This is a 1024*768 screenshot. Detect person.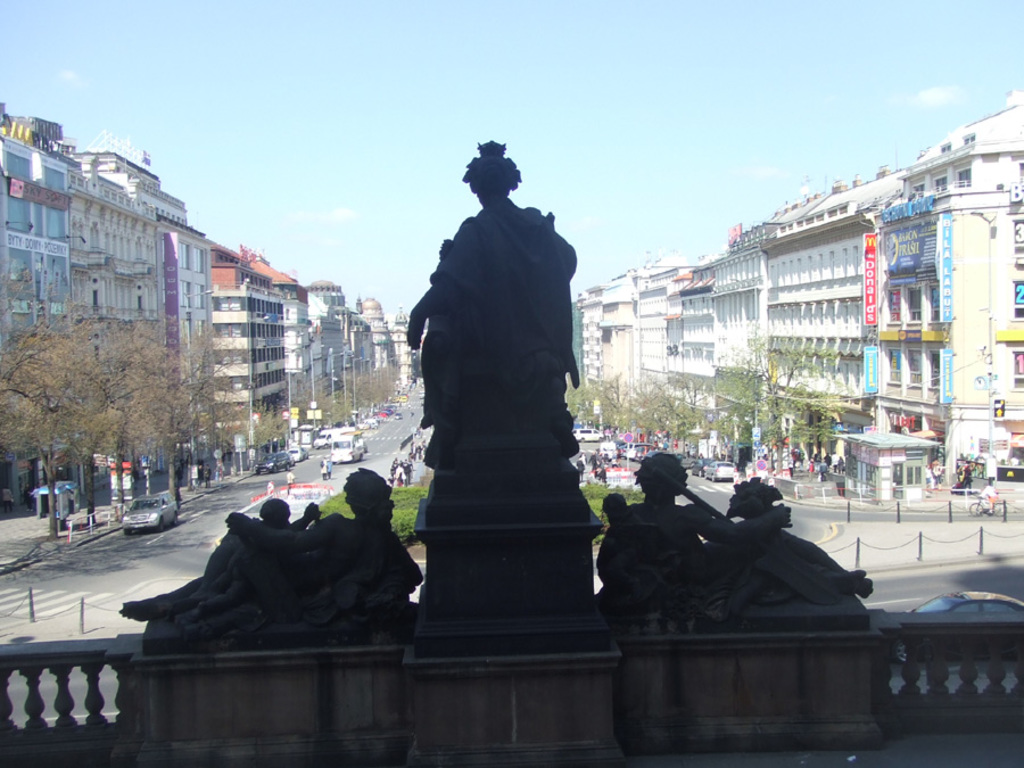
bbox(404, 137, 583, 465).
